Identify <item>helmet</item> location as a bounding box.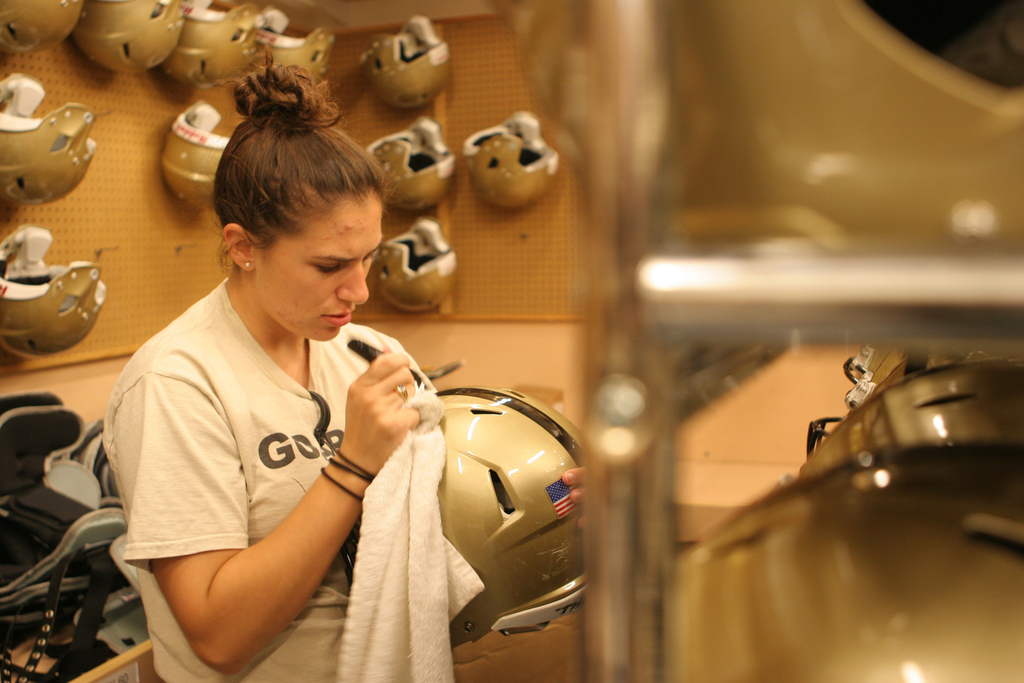
left=801, top=339, right=996, bottom=461.
